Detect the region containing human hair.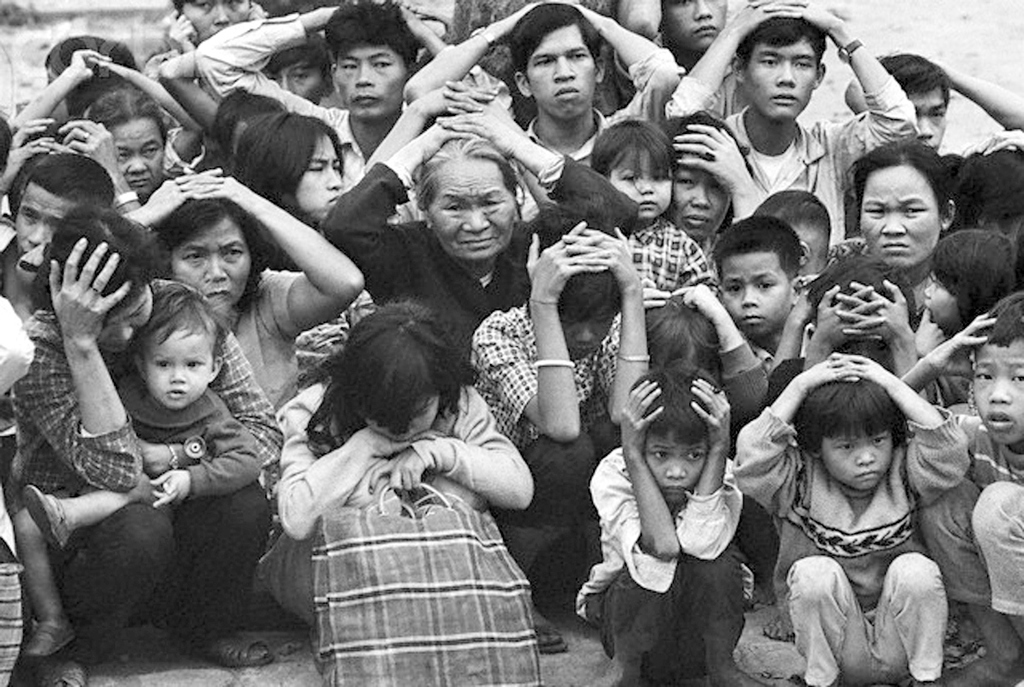
rect(927, 229, 1022, 323).
